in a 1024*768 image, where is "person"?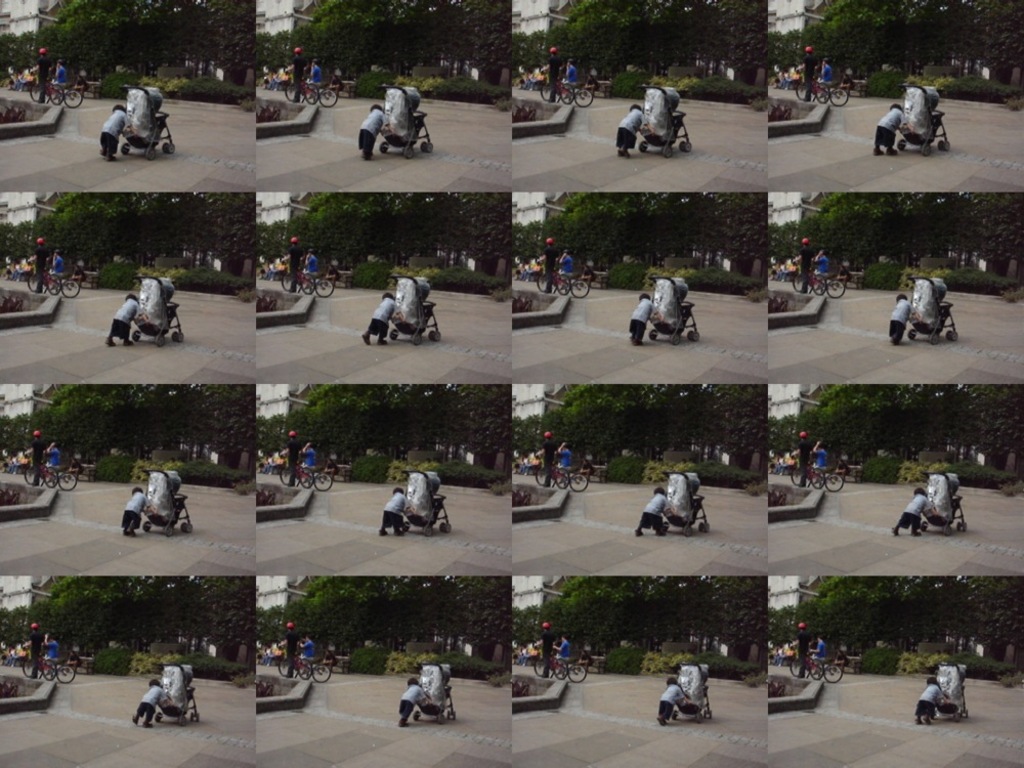
box=[392, 678, 426, 724].
